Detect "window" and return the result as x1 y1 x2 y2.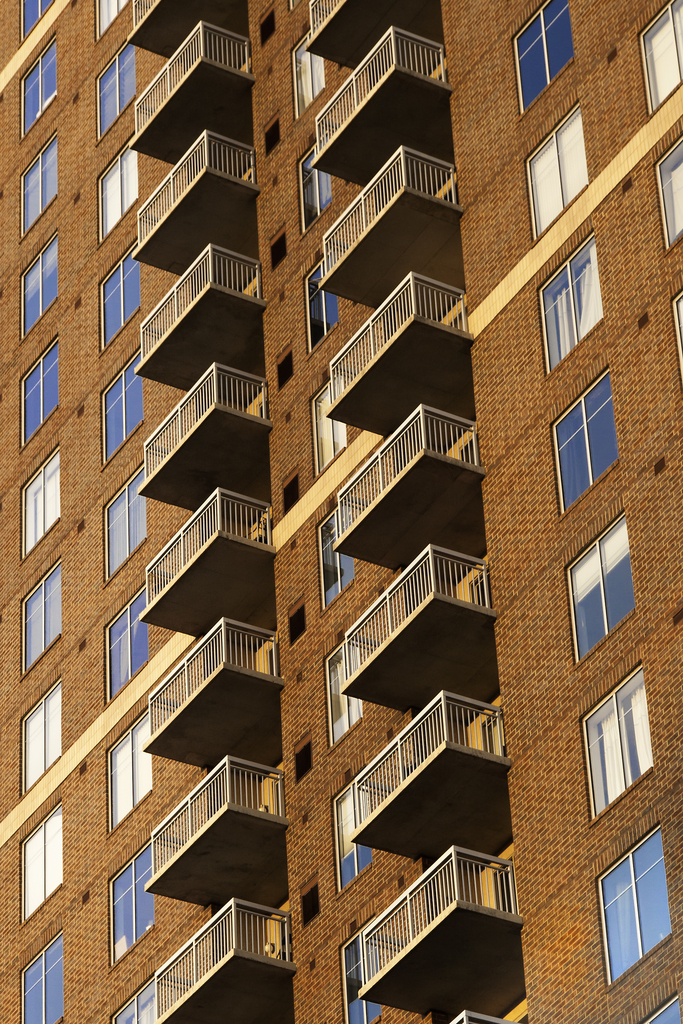
302 244 346 354.
